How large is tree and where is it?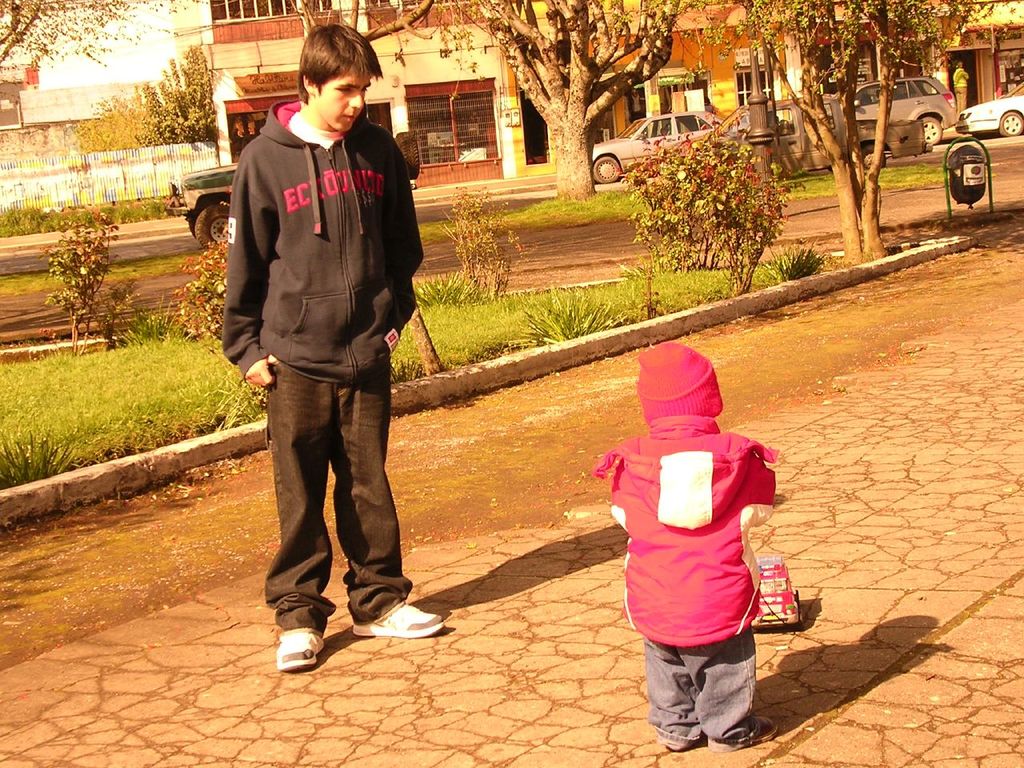
Bounding box: detection(261, 0, 470, 43).
